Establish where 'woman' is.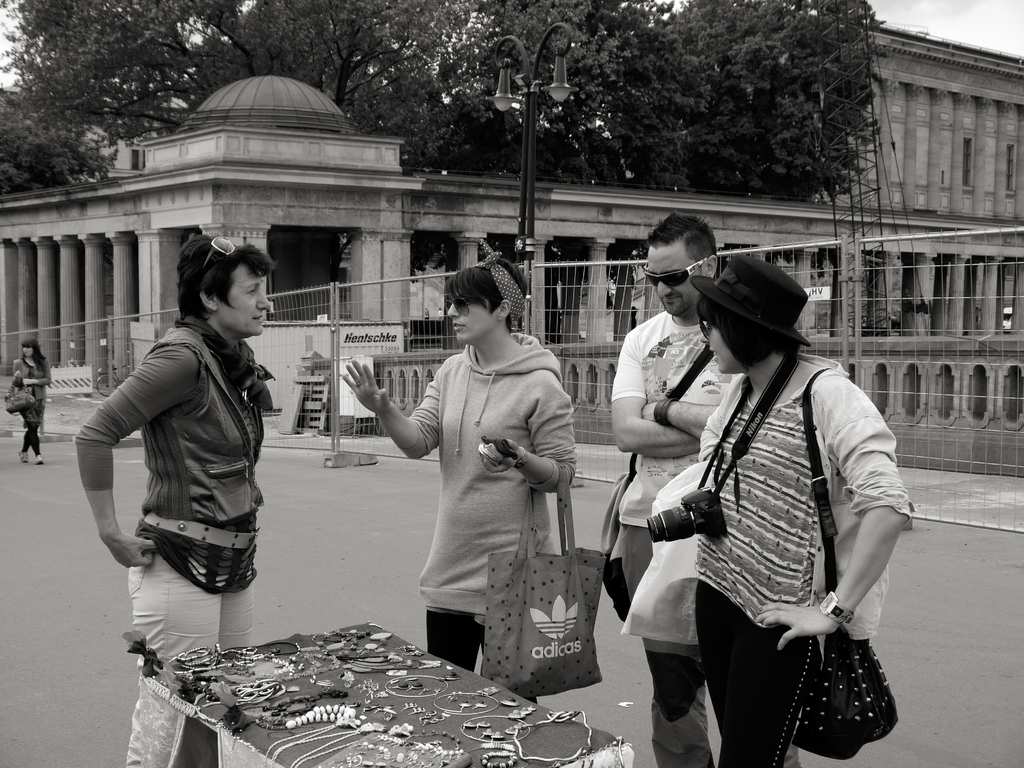
Established at (10,342,55,465).
